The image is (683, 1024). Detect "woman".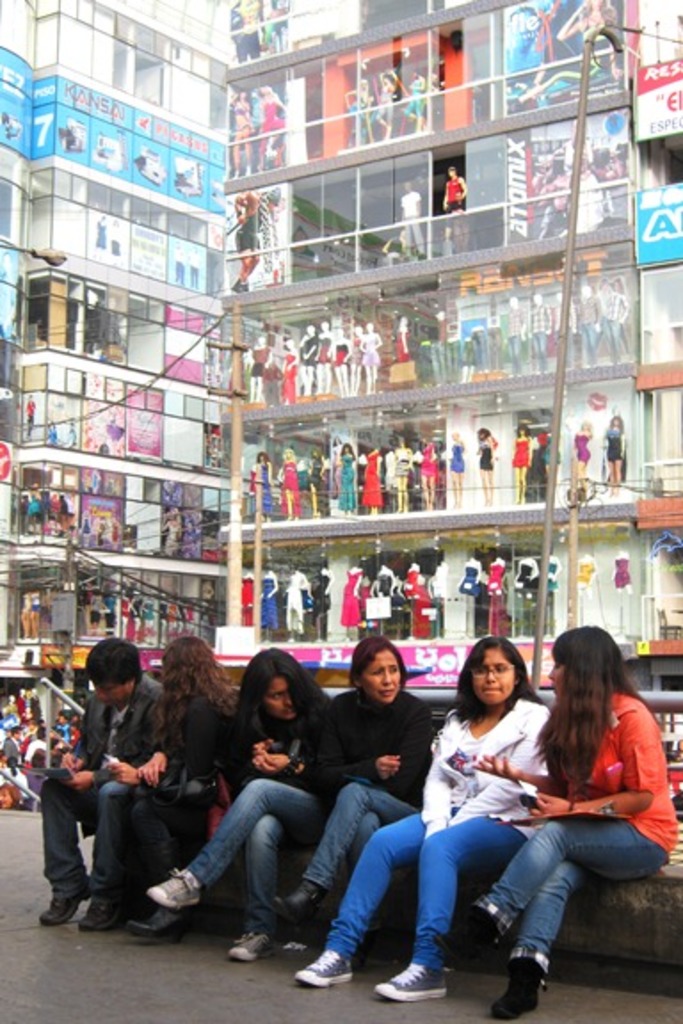
Detection: 551, 430, 557, 476.
